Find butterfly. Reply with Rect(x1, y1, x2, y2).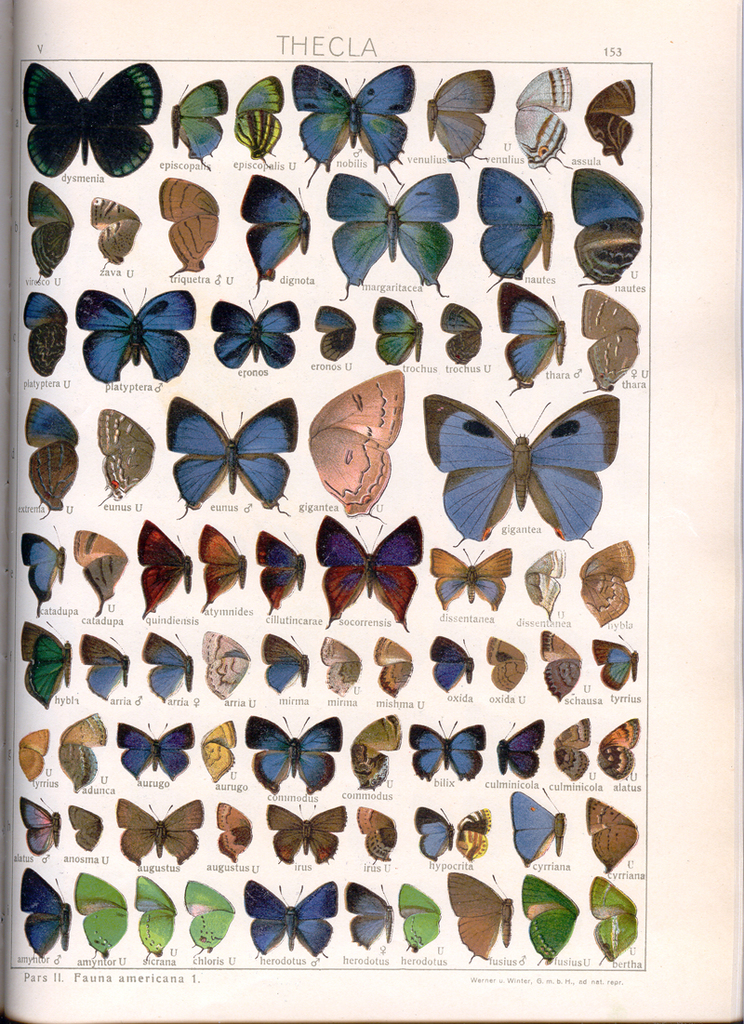
Rect(78, 632, 135, 699).
